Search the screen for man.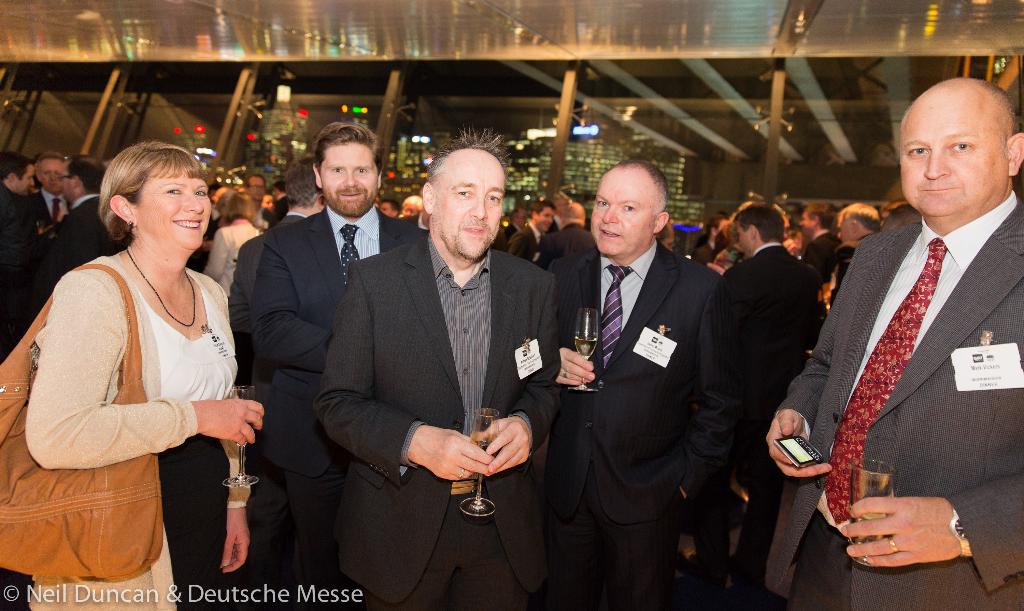
Found at bbox=(836, 210, 874, 289).
